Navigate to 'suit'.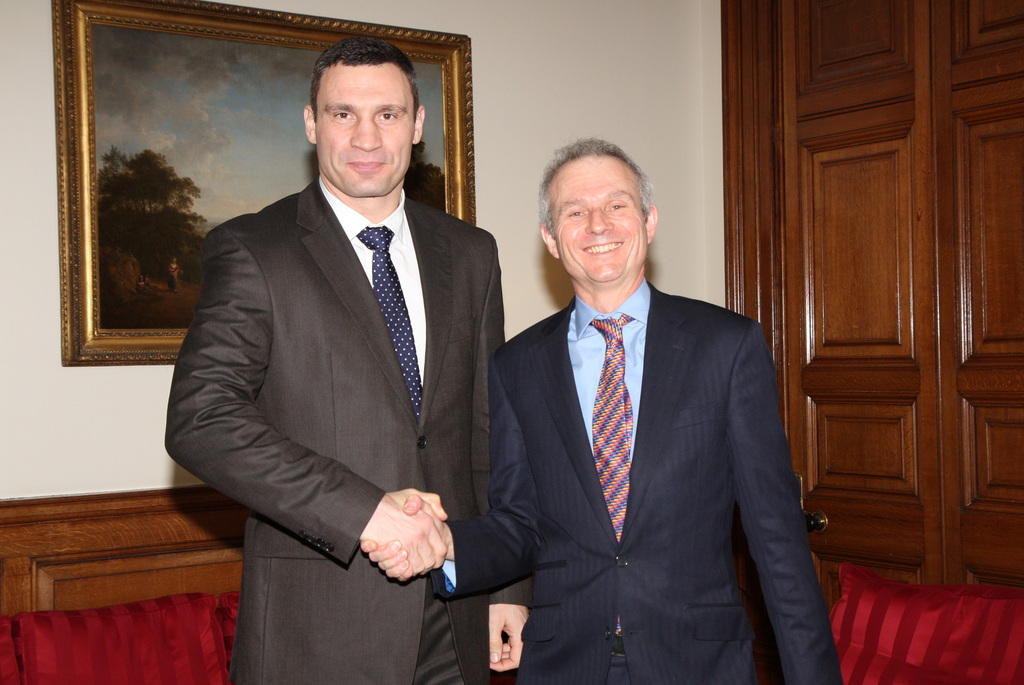
Navigation target: locate(175, 63, 513, 675).
